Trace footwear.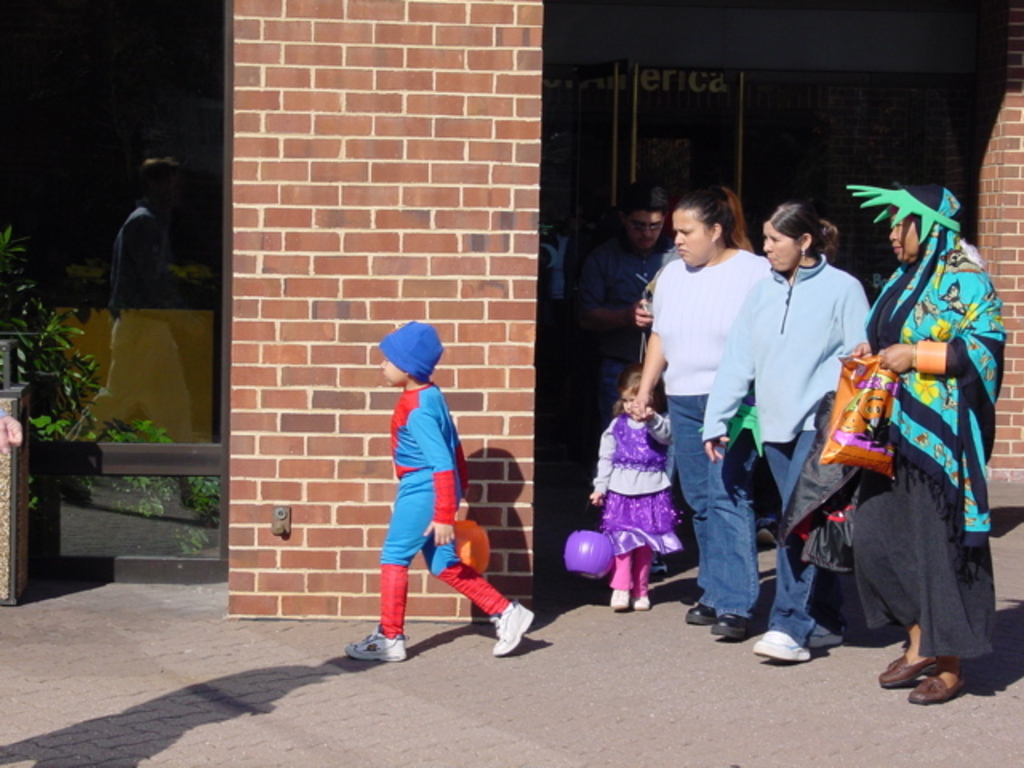
Traced to [712,611,749,640].
